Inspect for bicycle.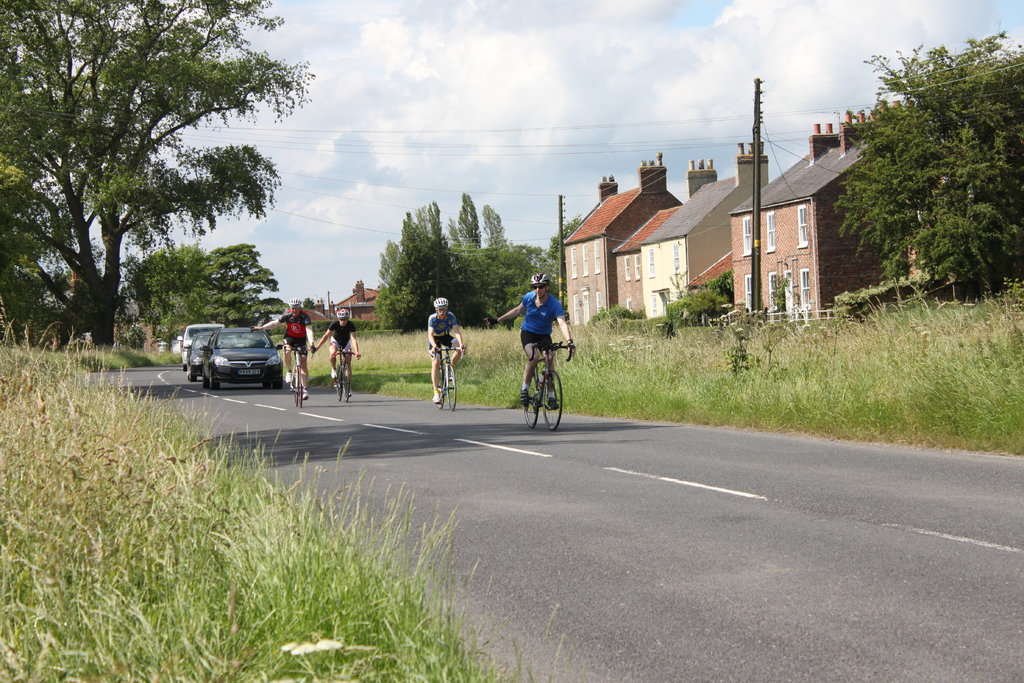
Inspection: box(430, 343, 468, 415).
